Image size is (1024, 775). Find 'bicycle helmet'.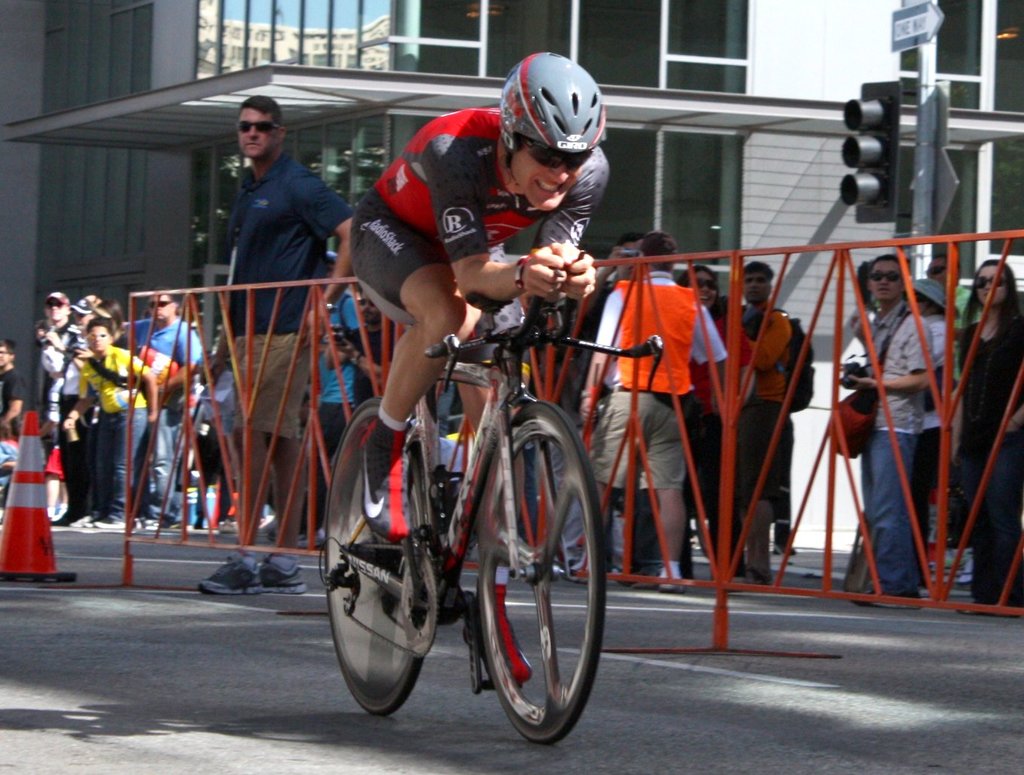
rect(503, 48, 610, 154).
